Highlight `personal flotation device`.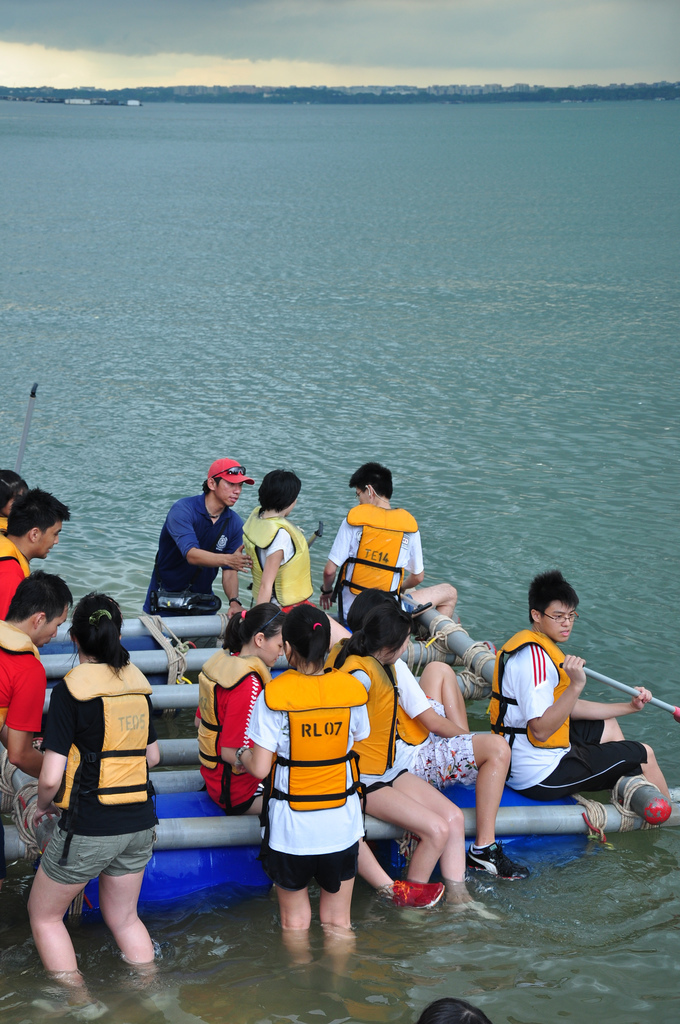
Highlighted region: bbox=[0, 540, 38, 574].
